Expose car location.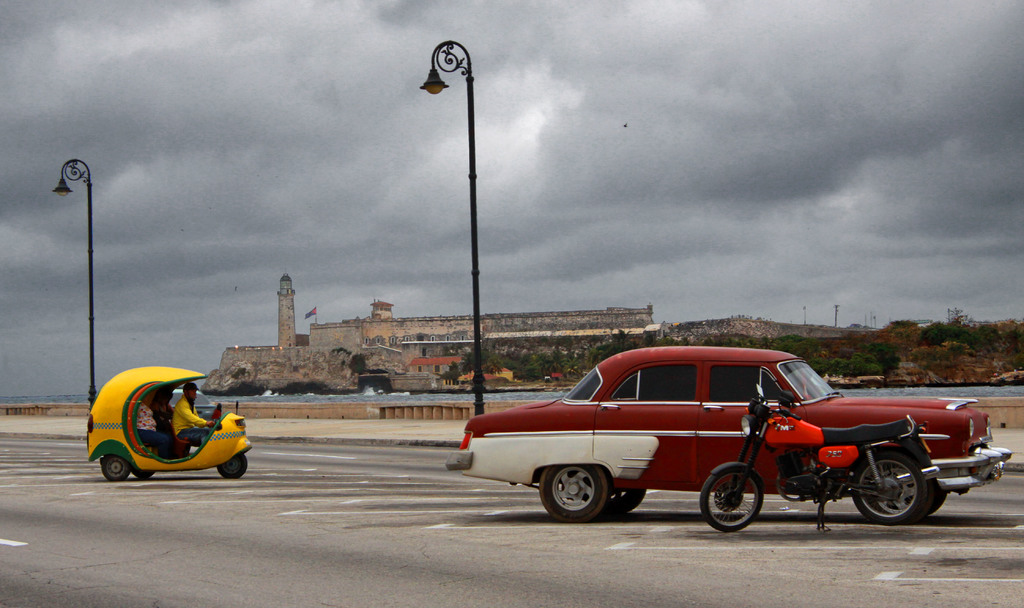
Exposed at {"x1": 454, "y1": 345, "x2": 1012, "y2": 520}.
